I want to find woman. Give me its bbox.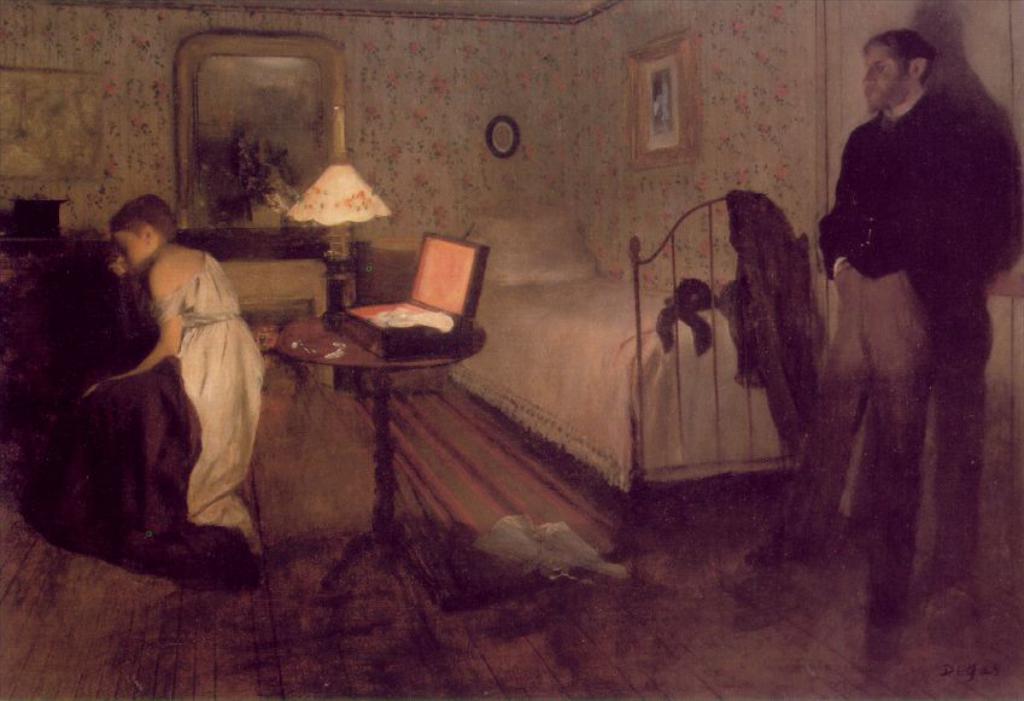
bbox=[53, 179, 265, 588].
